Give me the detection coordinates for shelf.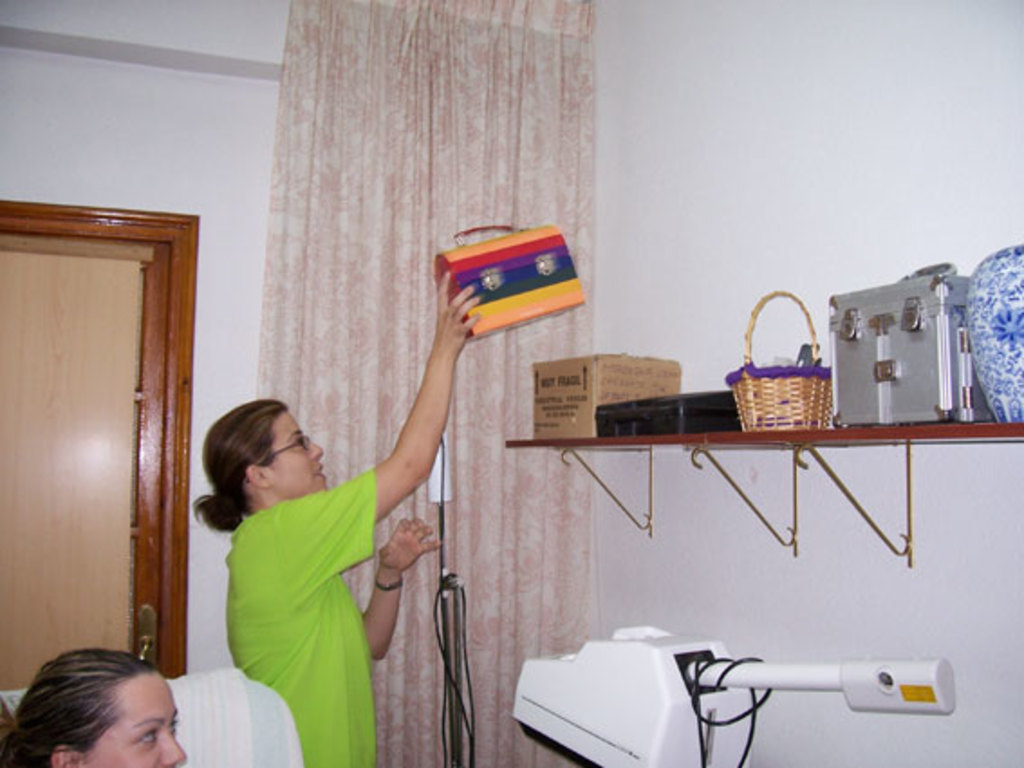
l=493, t=349, r=1022, b=452.
